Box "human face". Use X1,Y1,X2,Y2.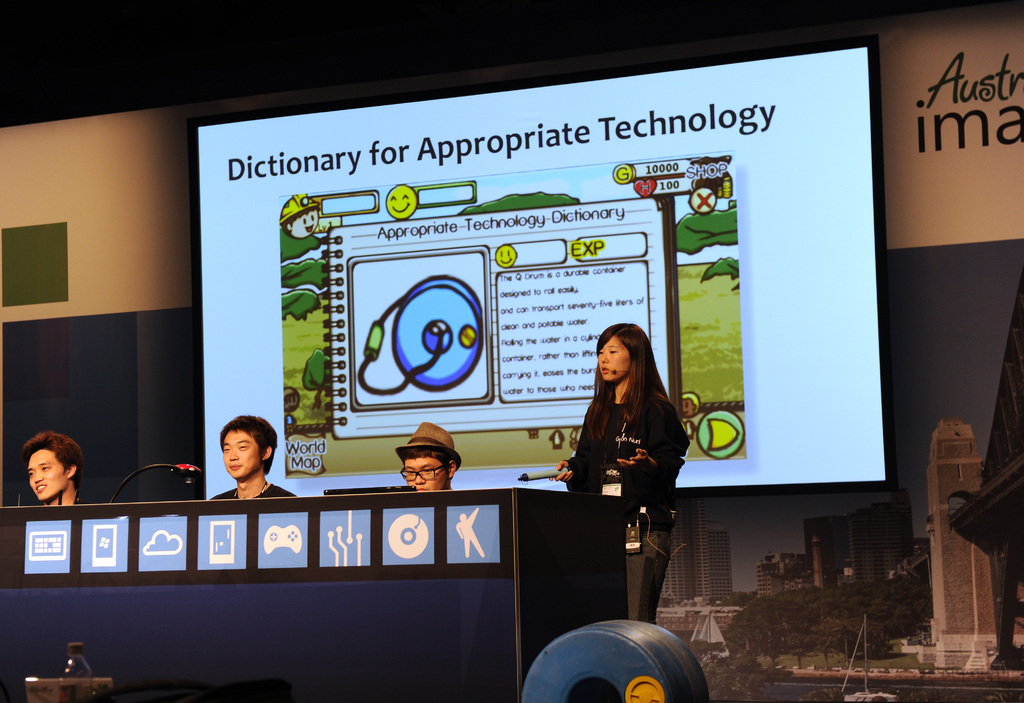
681,396,698,415.
